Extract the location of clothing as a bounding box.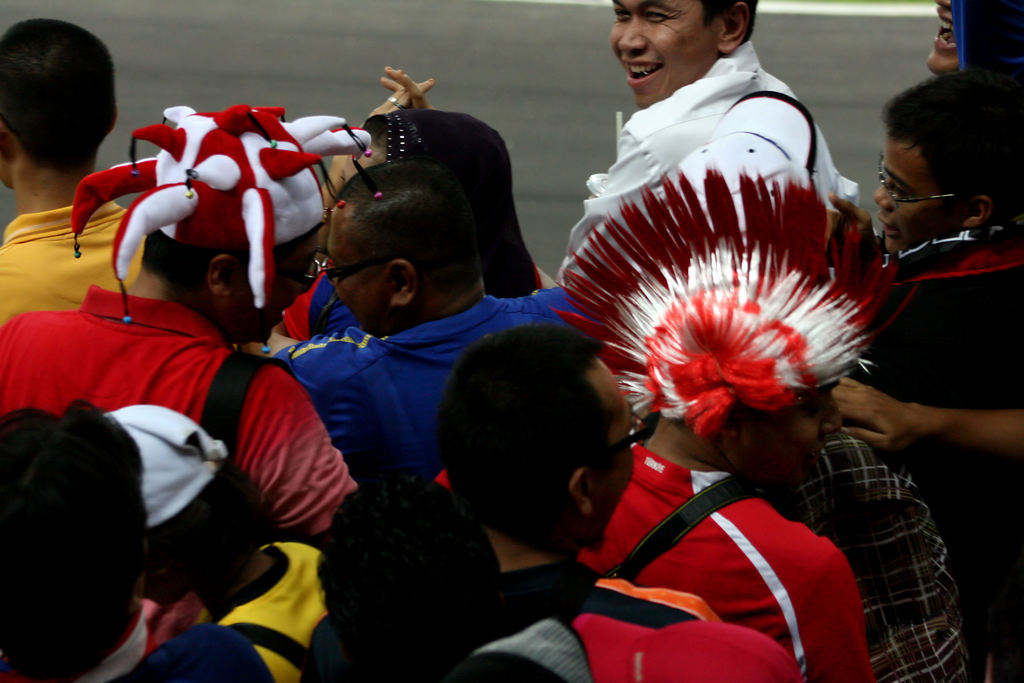
408/605/598/682.
